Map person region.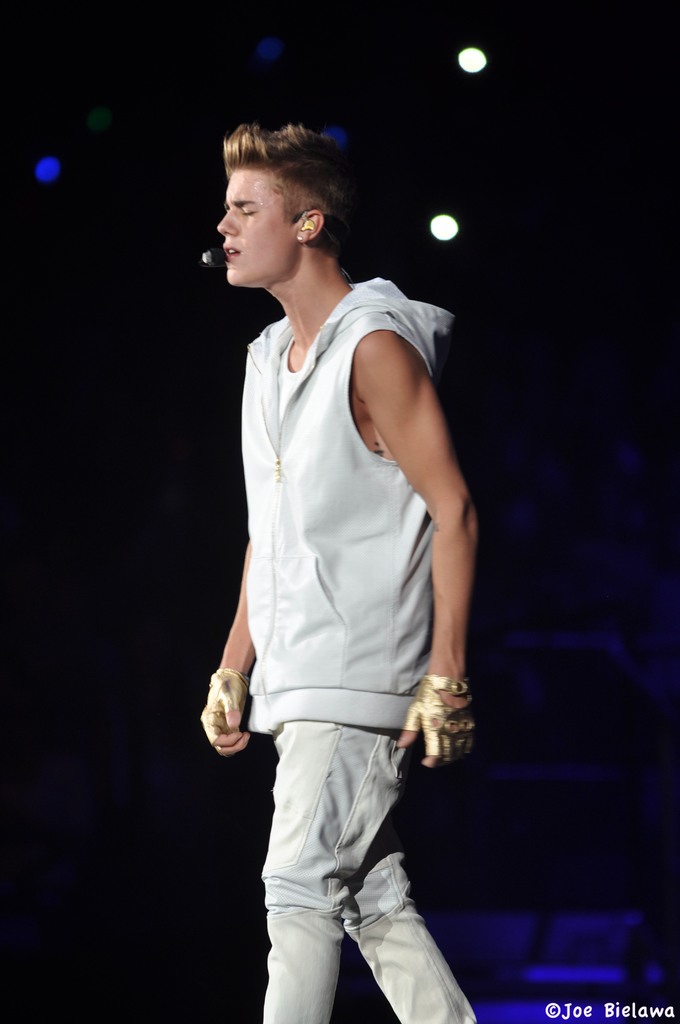
Mapped to {"x1": 202, "y1": 77, "x2": 498, "y2": 1023}.
